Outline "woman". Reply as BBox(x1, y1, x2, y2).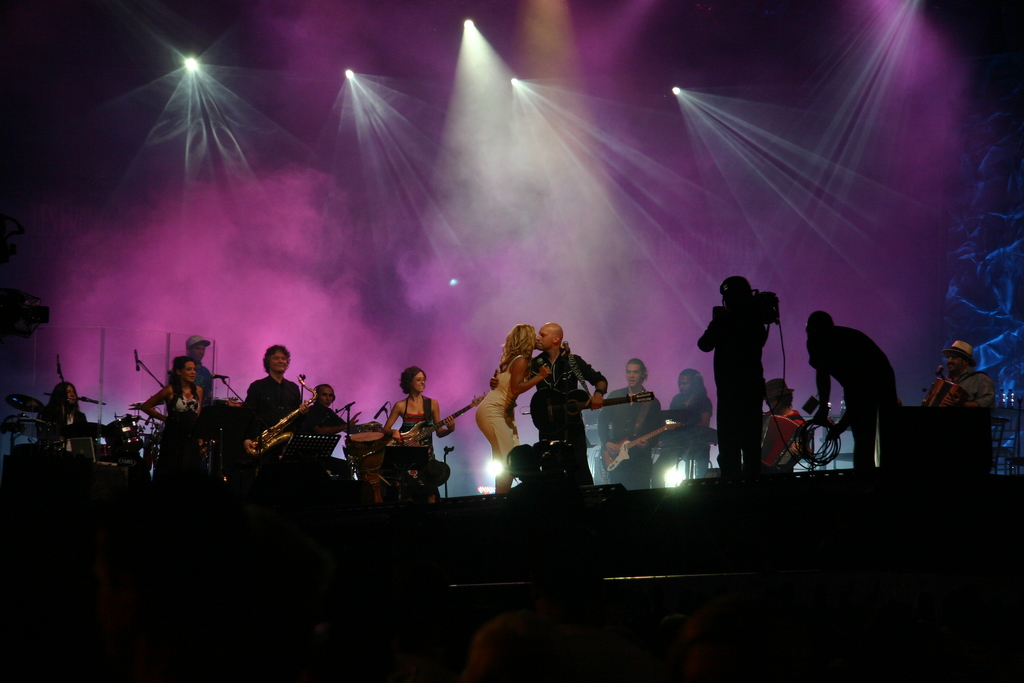
BBox(475, 320, 552, 494).
